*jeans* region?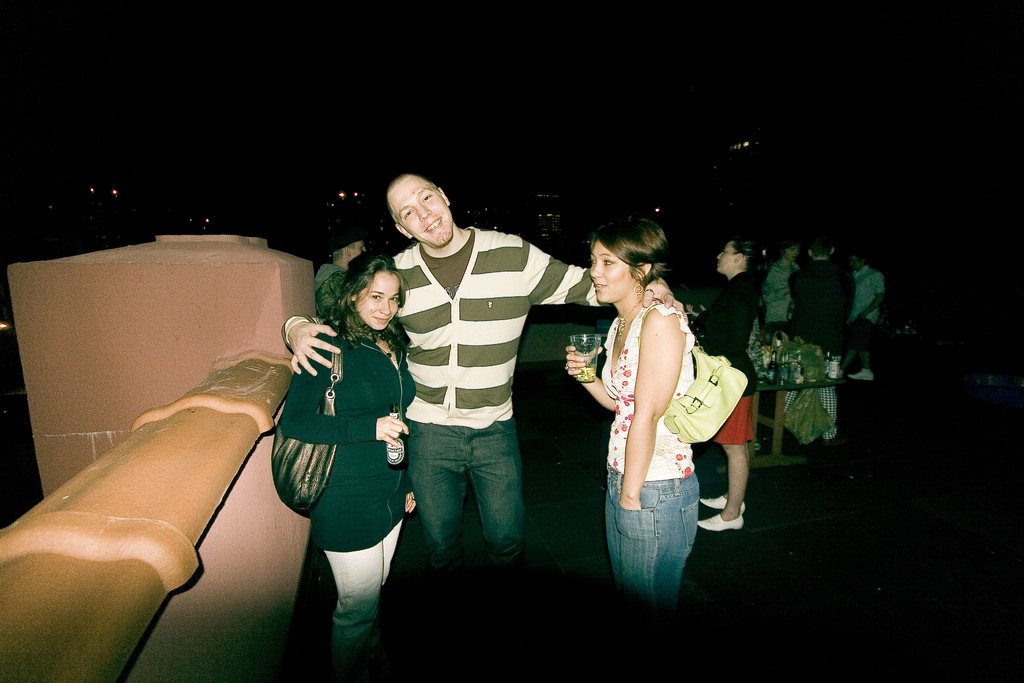
bbox=(604, 467, 698, 612)
